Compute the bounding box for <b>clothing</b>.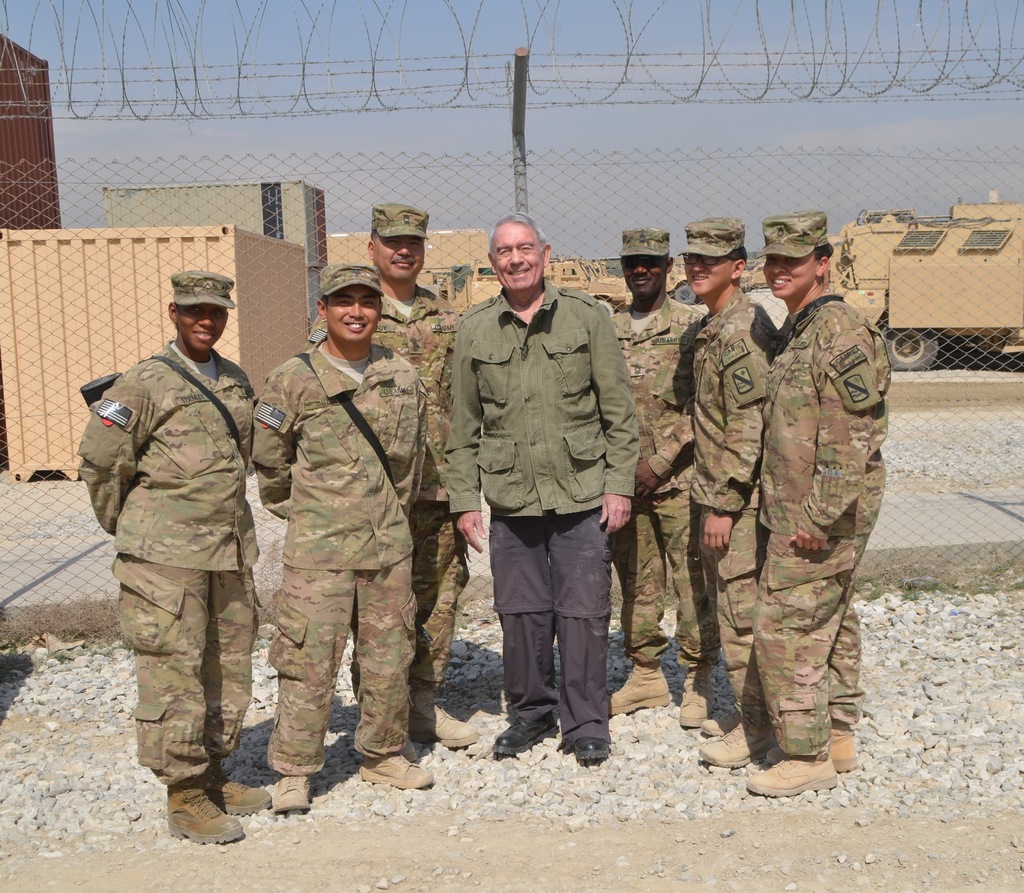
[436, 293, 650, 734].
